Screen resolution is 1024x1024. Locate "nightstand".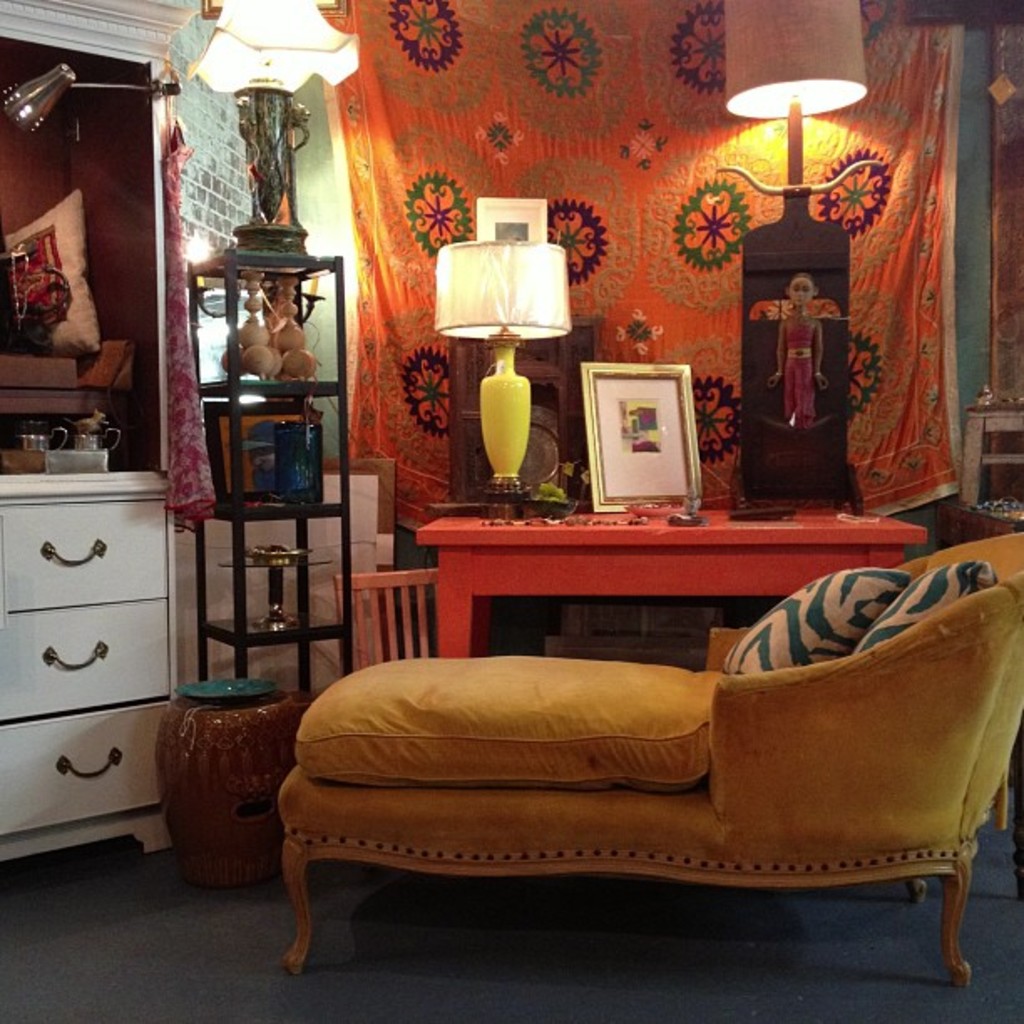
405/474/925/656.
